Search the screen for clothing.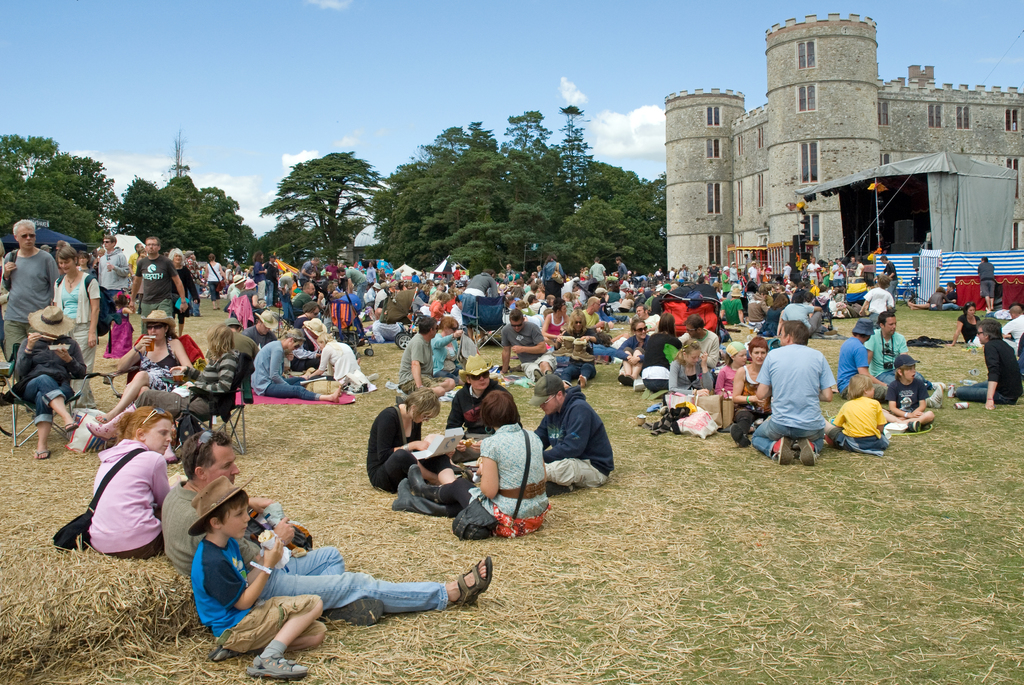
Found at (left=160, top=473, right=451, bottom=624).
